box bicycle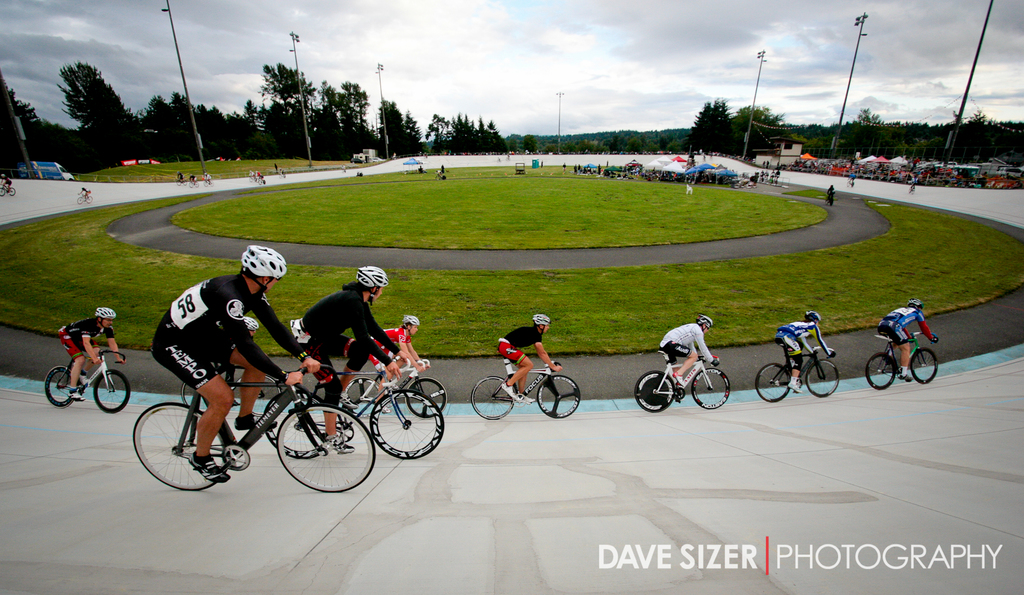
[131,359,374,491]
